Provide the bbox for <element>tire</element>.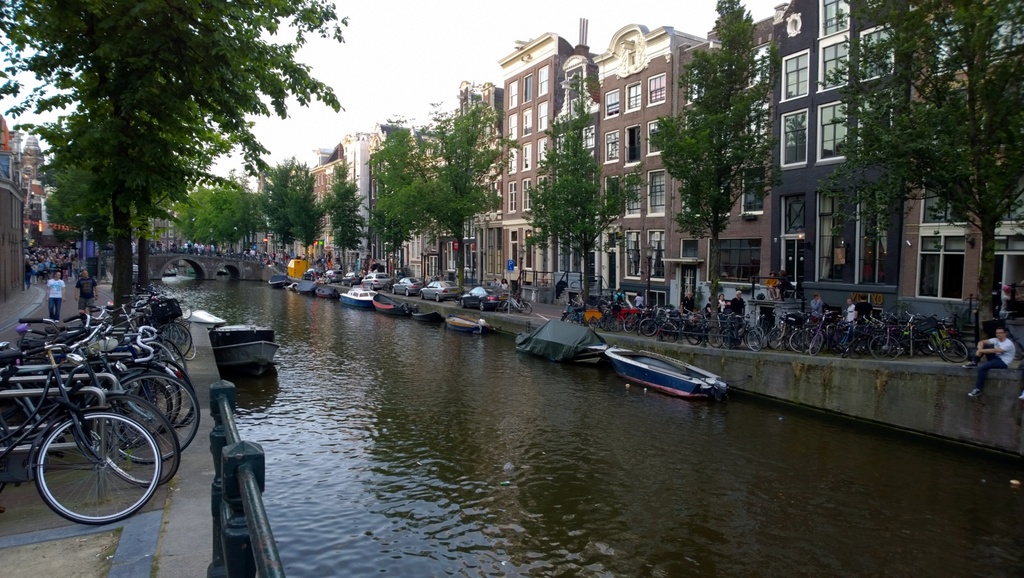
bbox=(518, 303, 530, 313).
